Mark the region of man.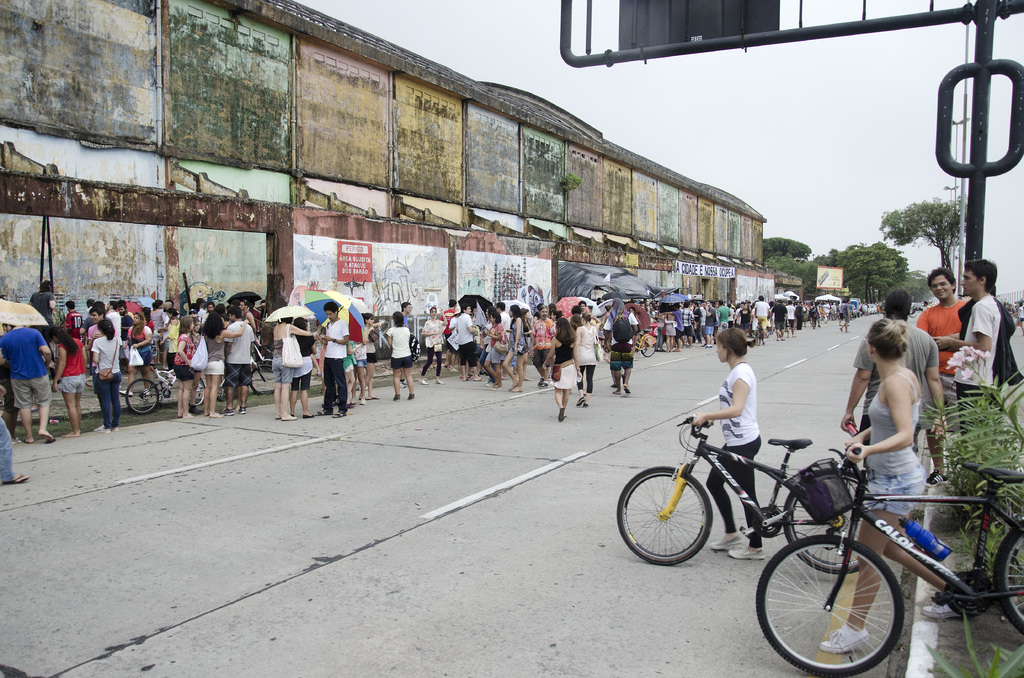
Region: BBox(147, 295, 172, 376).
